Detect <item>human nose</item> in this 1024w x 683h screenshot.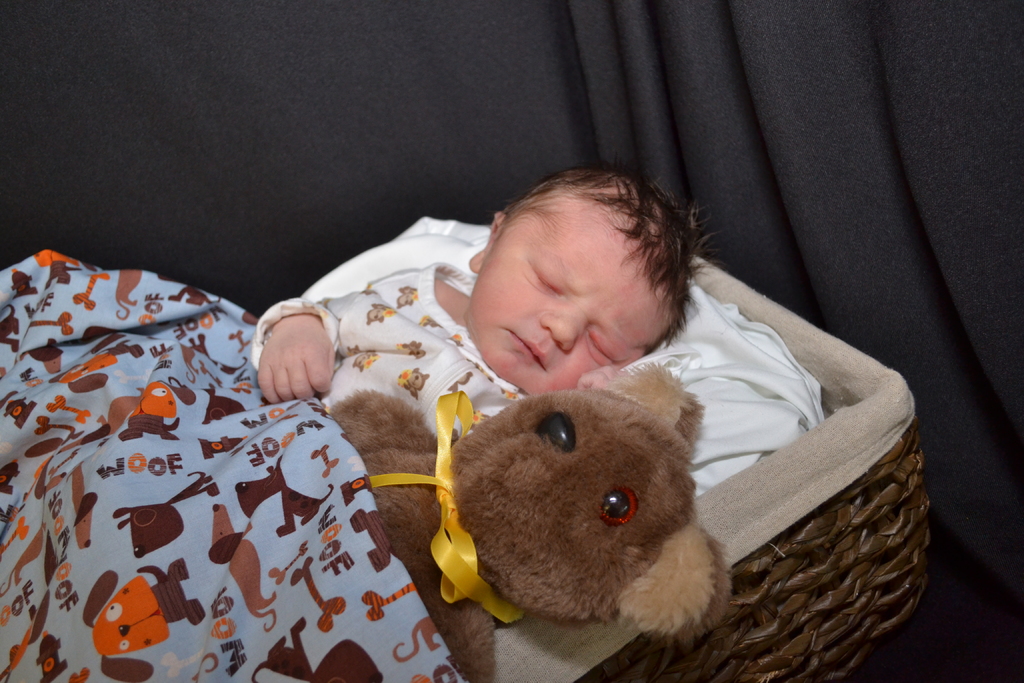
Detection: [538,310,586,352].
